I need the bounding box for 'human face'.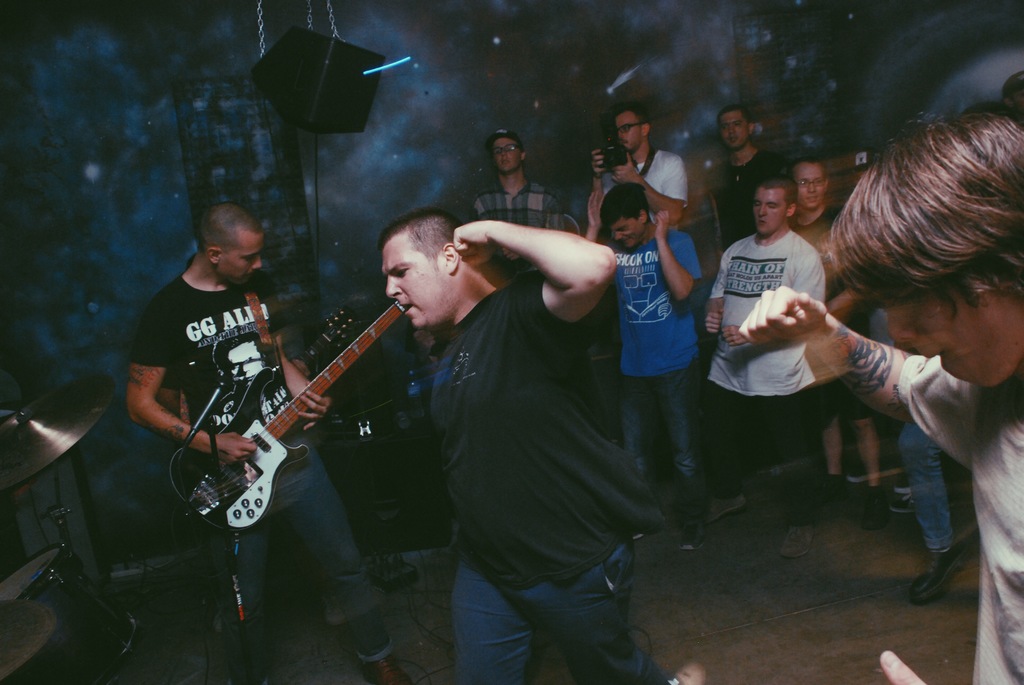
Here it is: 610 223 639 244.
